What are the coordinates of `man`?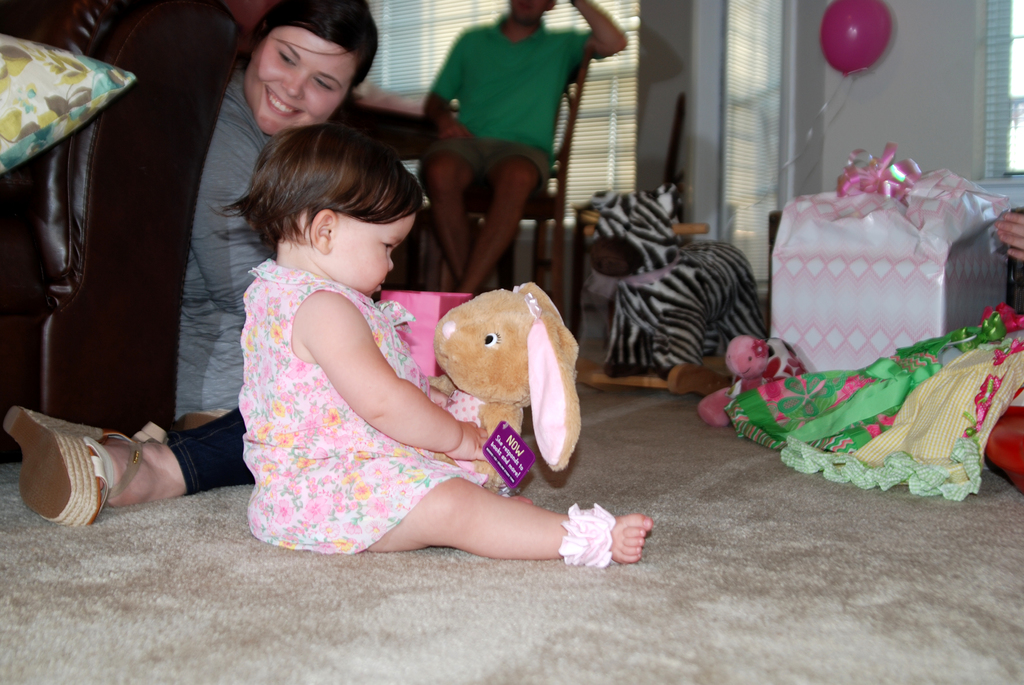
(389,0,635,255).
